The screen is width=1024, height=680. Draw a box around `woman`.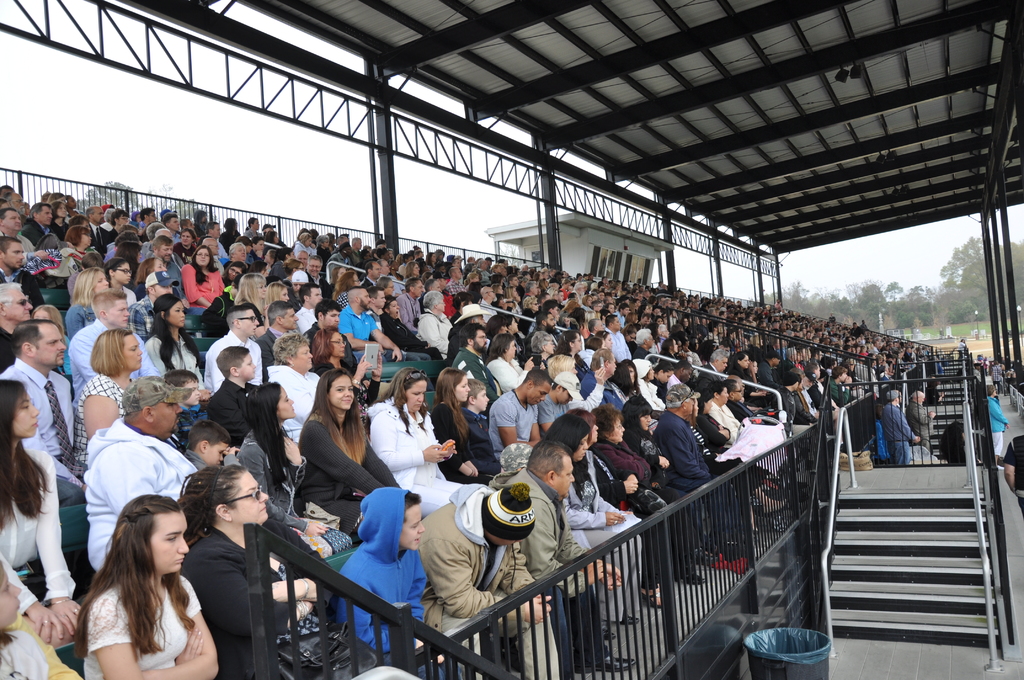
bbox=[369, 366, 467, 516].
